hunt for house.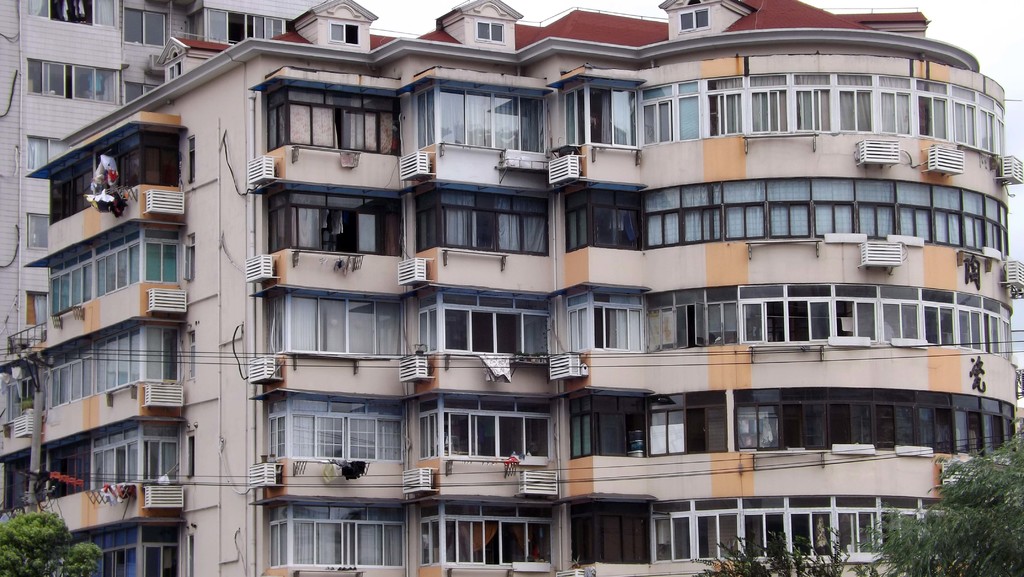
Hunted down at {"left": 0, "top": 0, "right": 349, "bottom": 491}.
